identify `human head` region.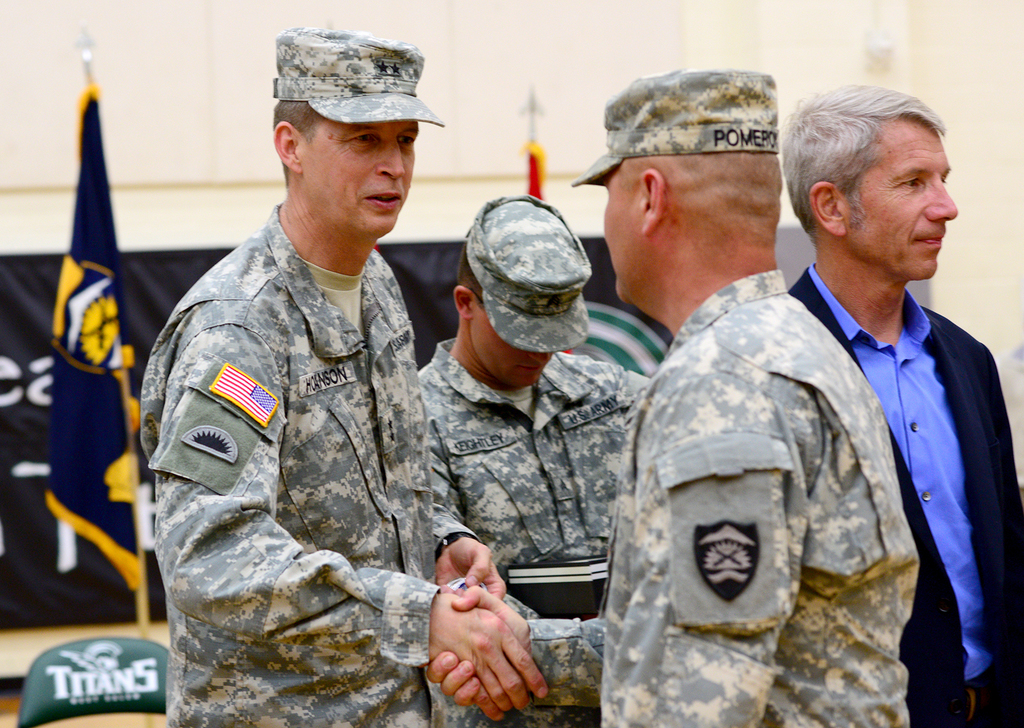
Region: box(780, 81, 957, 279).
